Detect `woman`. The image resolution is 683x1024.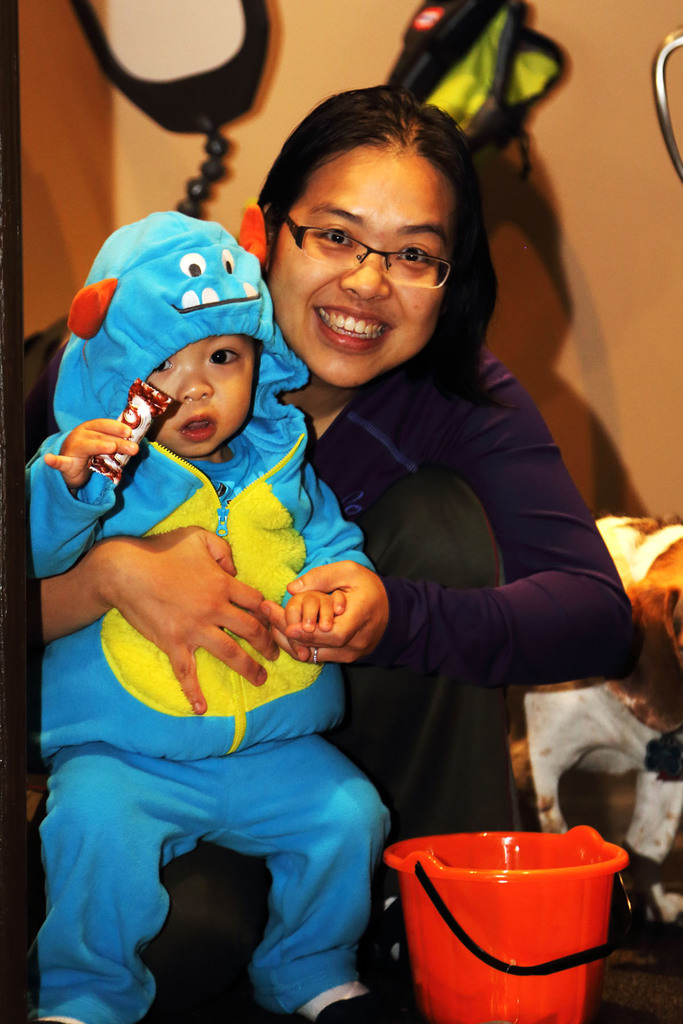
<box>35,93,547,1023</box>.
